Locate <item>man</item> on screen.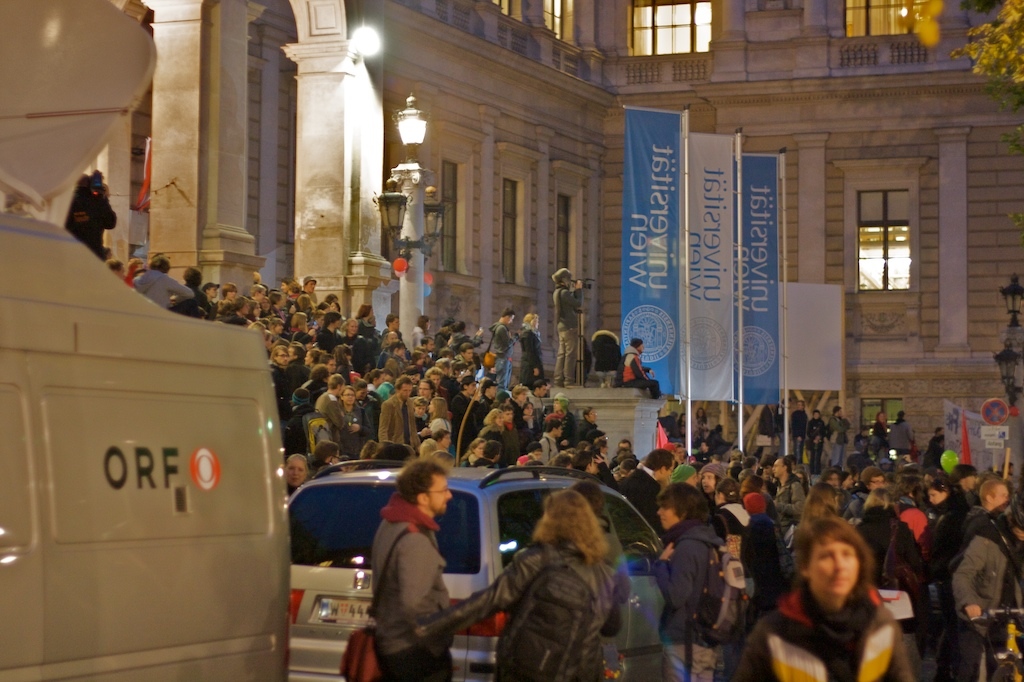
On screen at <region>852, 425, 869, 465</region>.
